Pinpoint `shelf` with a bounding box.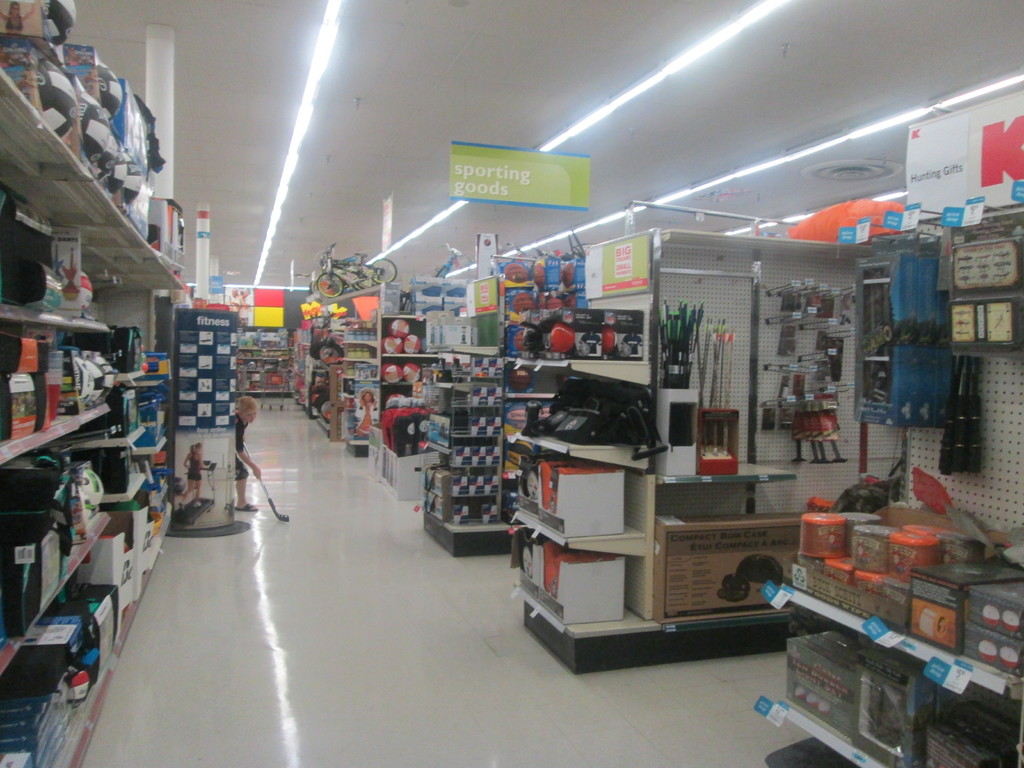
pyautogui.locateOnScreen(505, 200, 904, 665).
